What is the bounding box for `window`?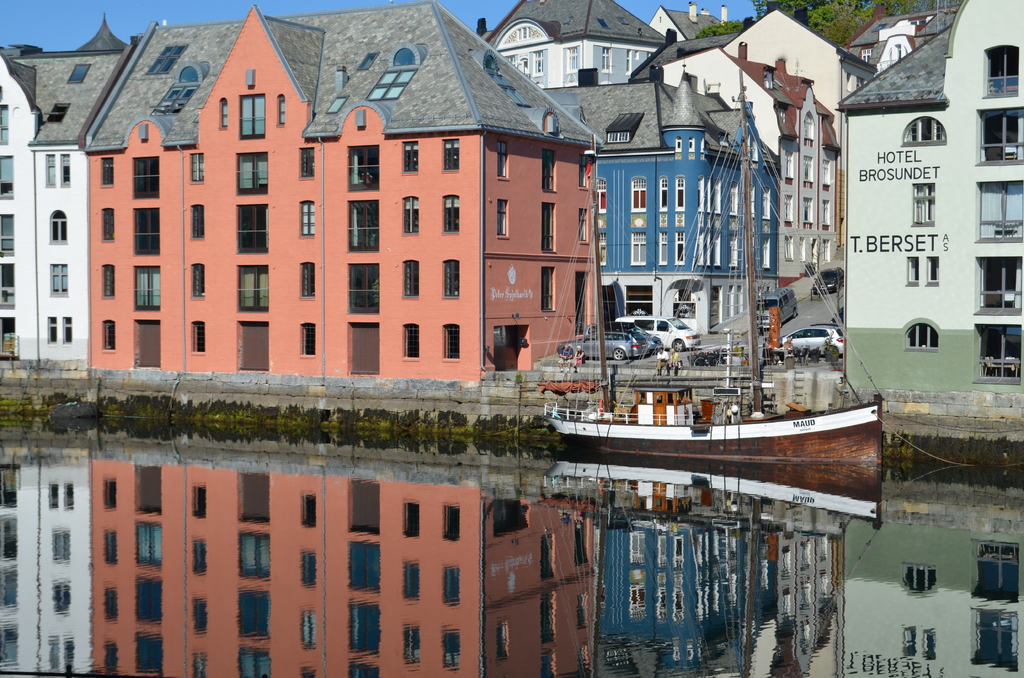
select_region(237, 154, 269, 197).
